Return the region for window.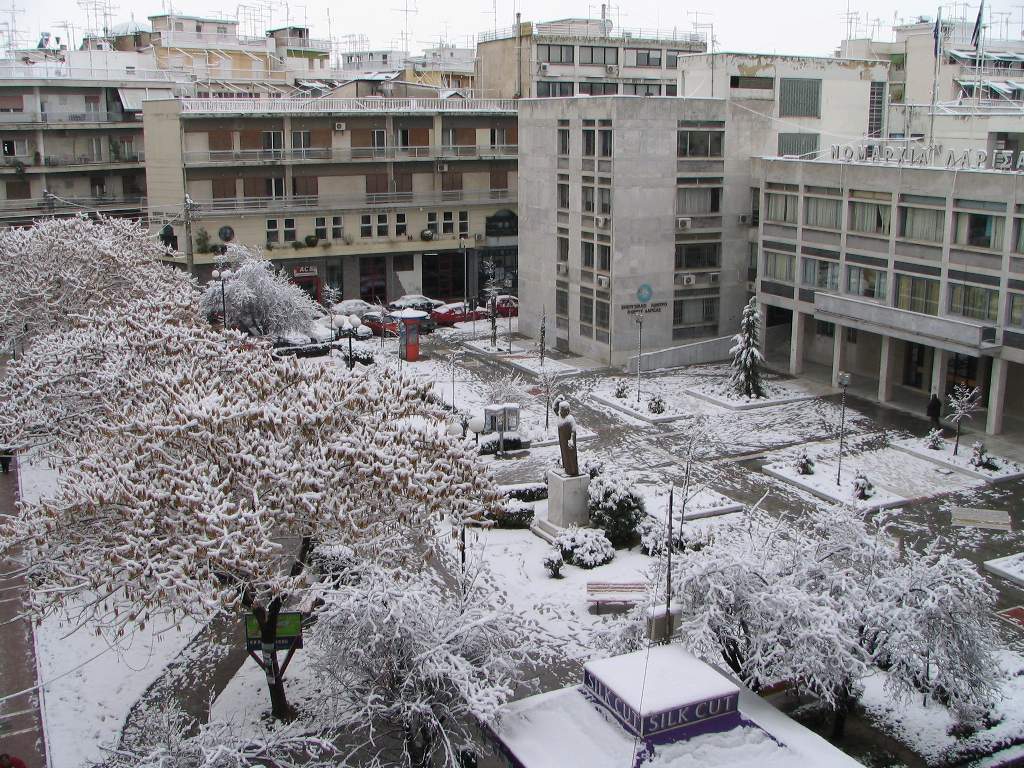
left=624, top=46, right=663, bottom=67.
